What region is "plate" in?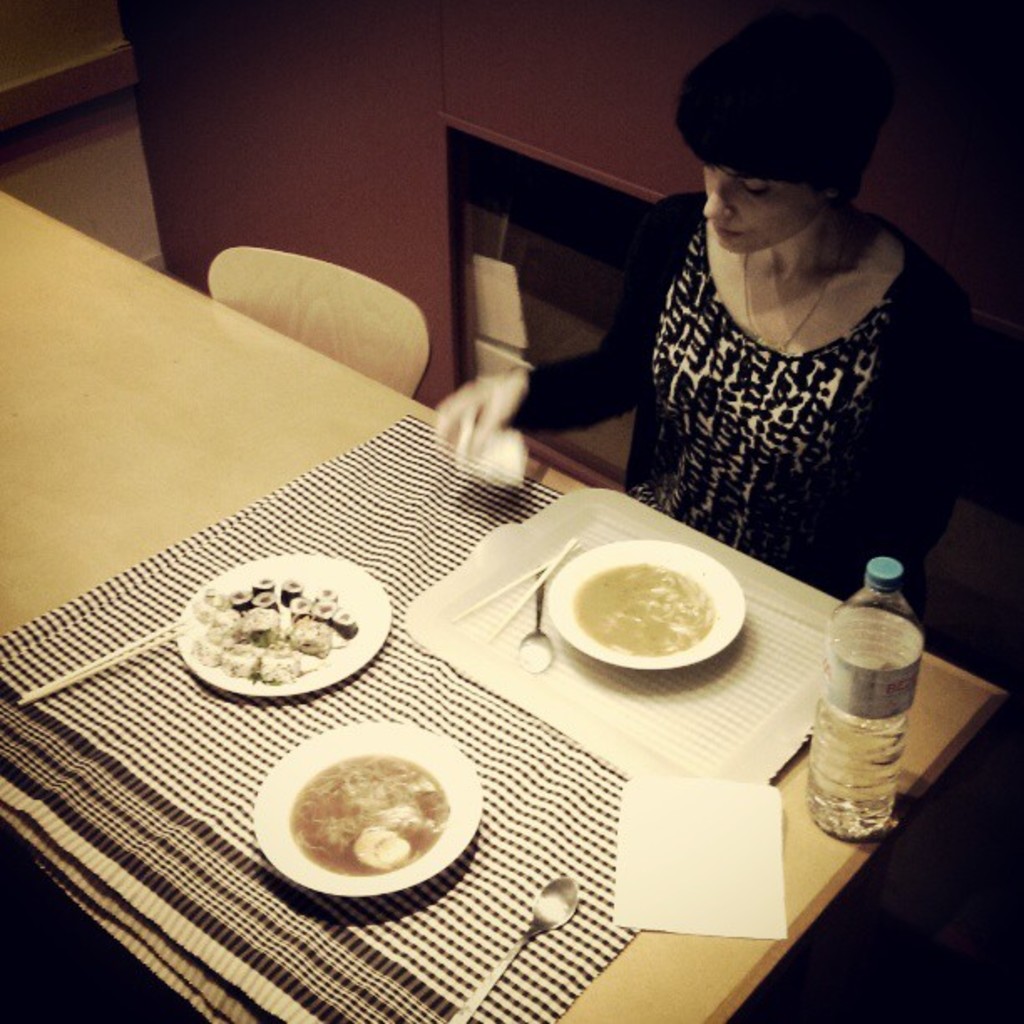
x1=537, y1=542, x2=743, y2=673.
